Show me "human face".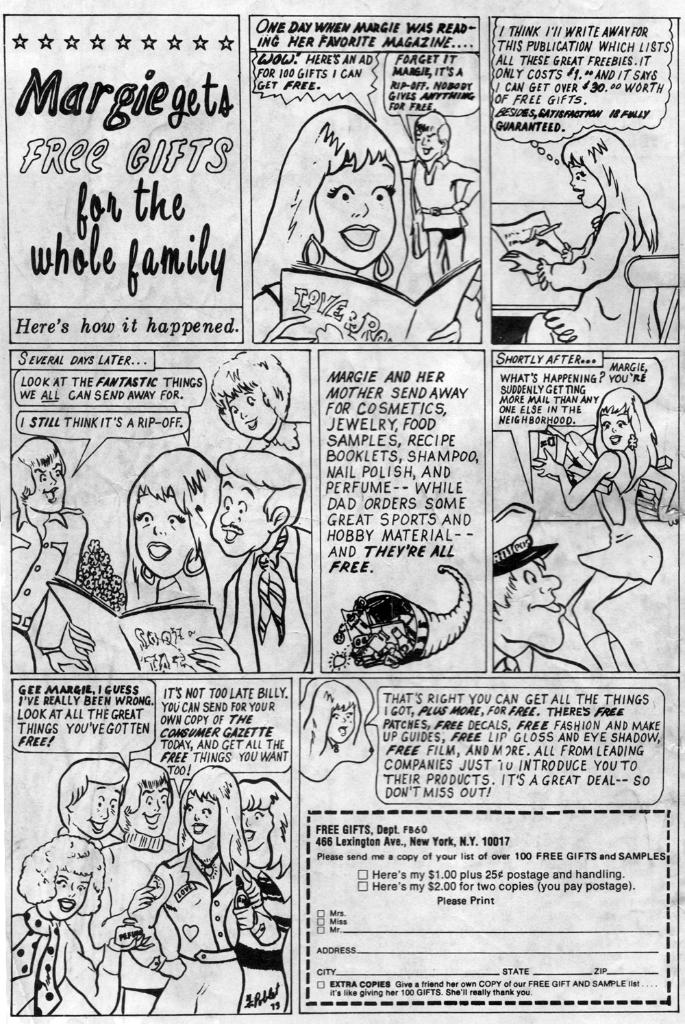
"human face" is here: l=51, t=874, r=90, b=920.
